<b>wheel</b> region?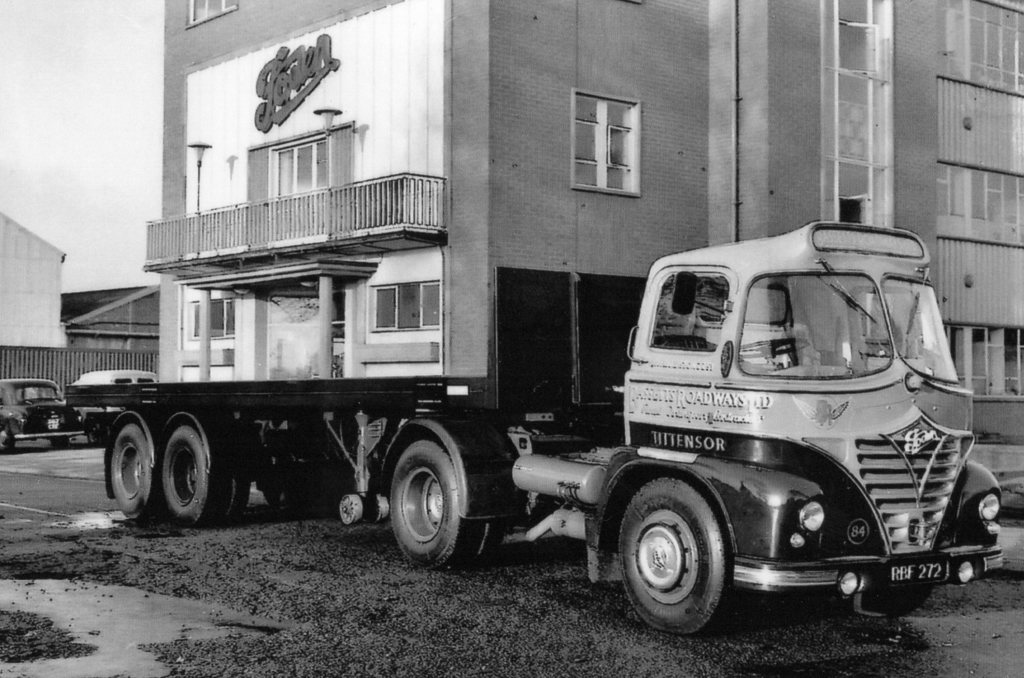
<bbox>221, 478, 250, 520</bbox>
